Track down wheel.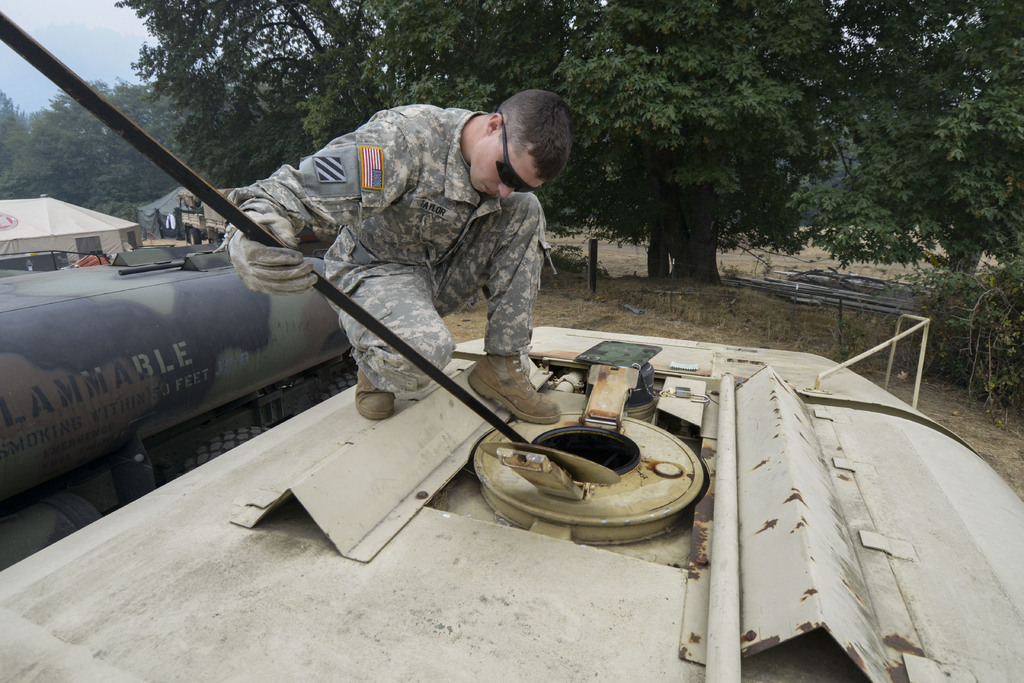
Tracked to bbox(205, 231, 222, 240).
